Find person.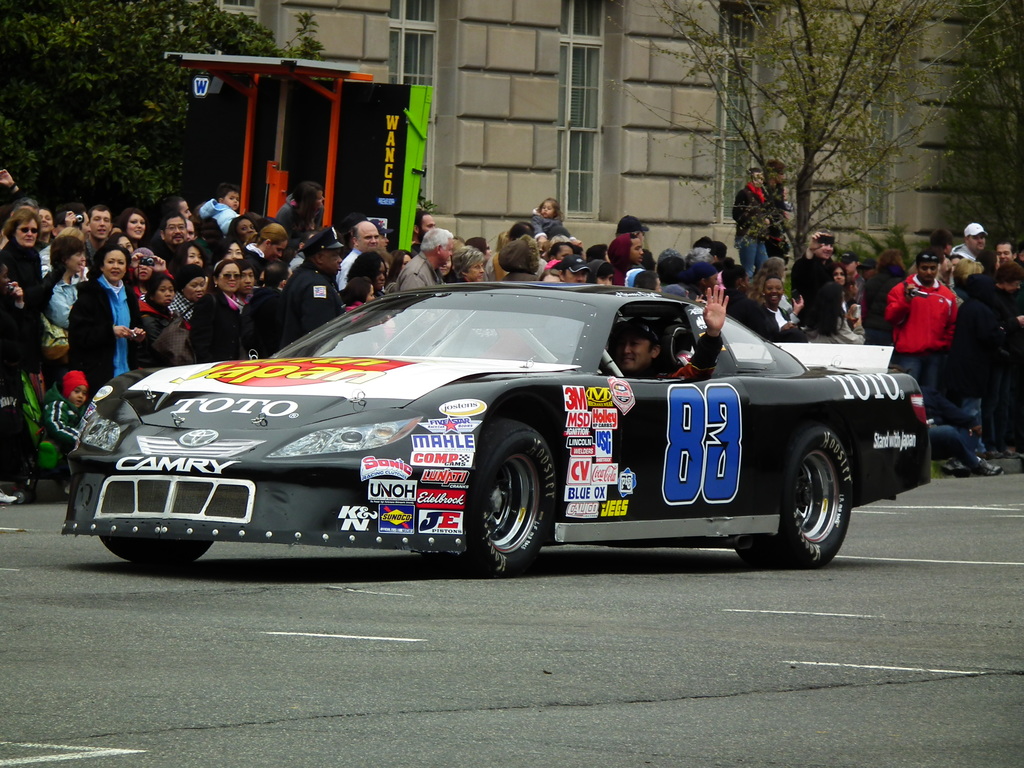
rect(605, 280, 732, 381).
